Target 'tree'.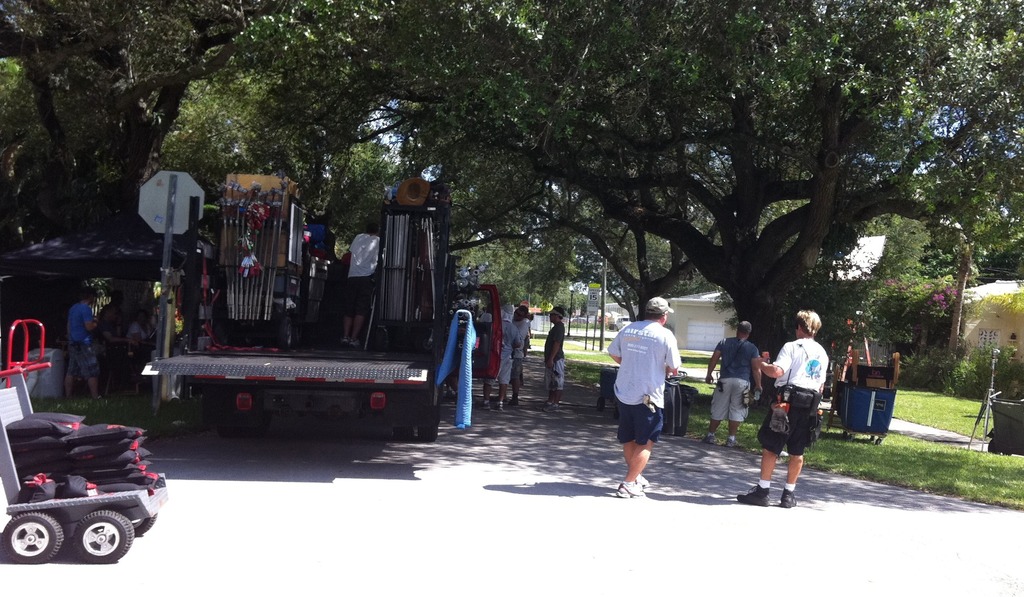
Target region: box(219, 2, 1023, 400).
